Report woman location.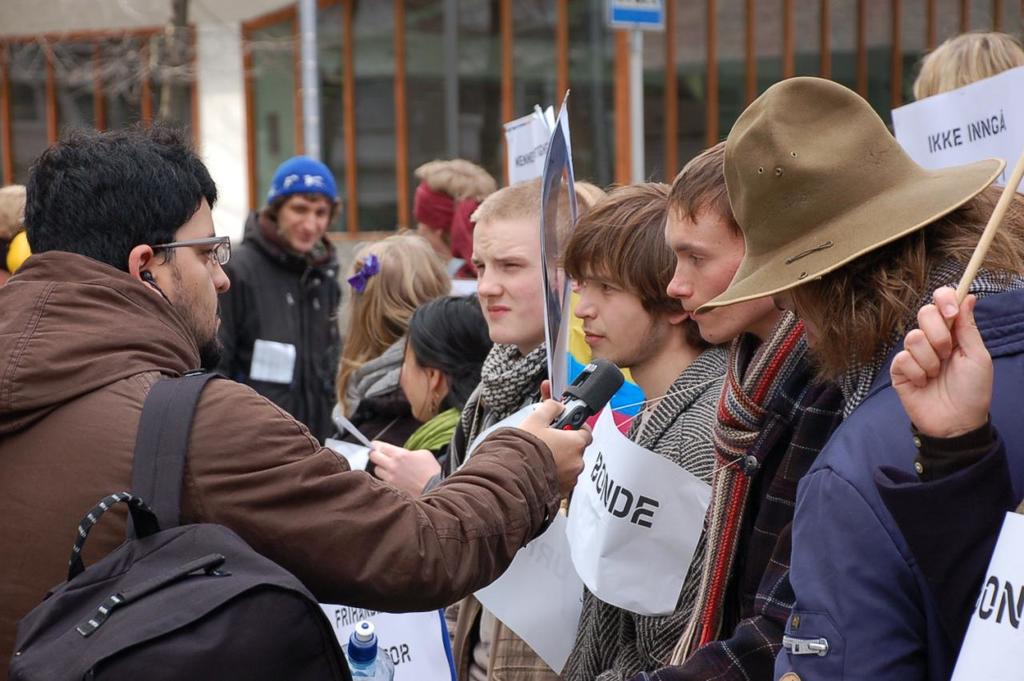
Report: left=330, top=228, right=452, bottom=482.
